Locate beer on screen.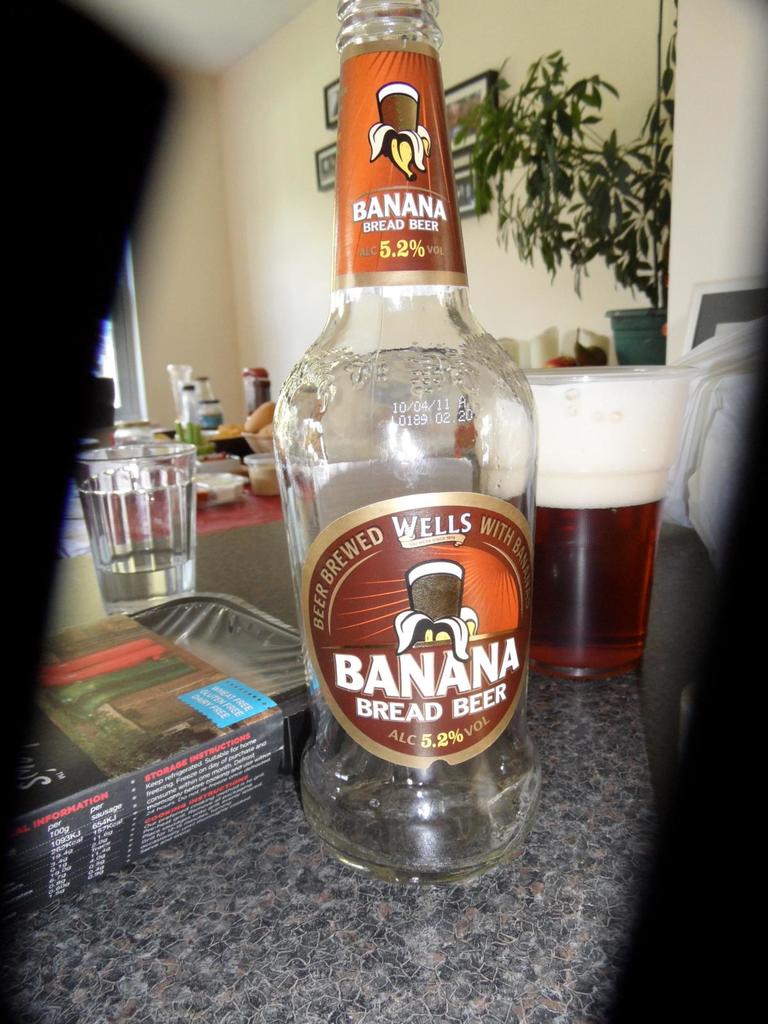
On screen at detection(509, 344, 691, 706).
